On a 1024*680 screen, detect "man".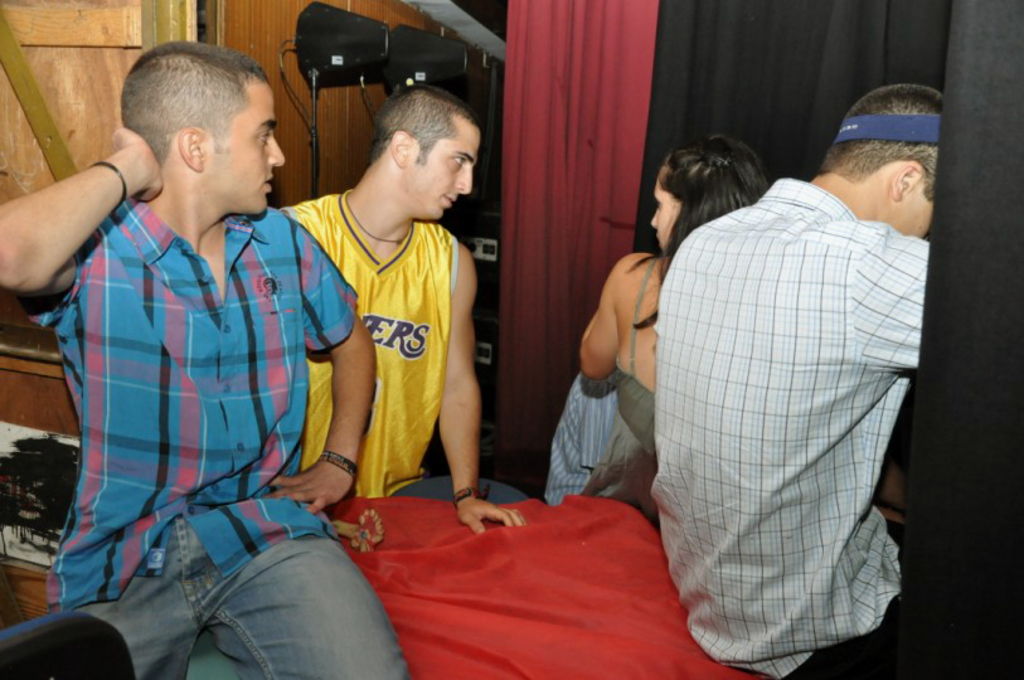
<box>659,93,956,655</box>.
